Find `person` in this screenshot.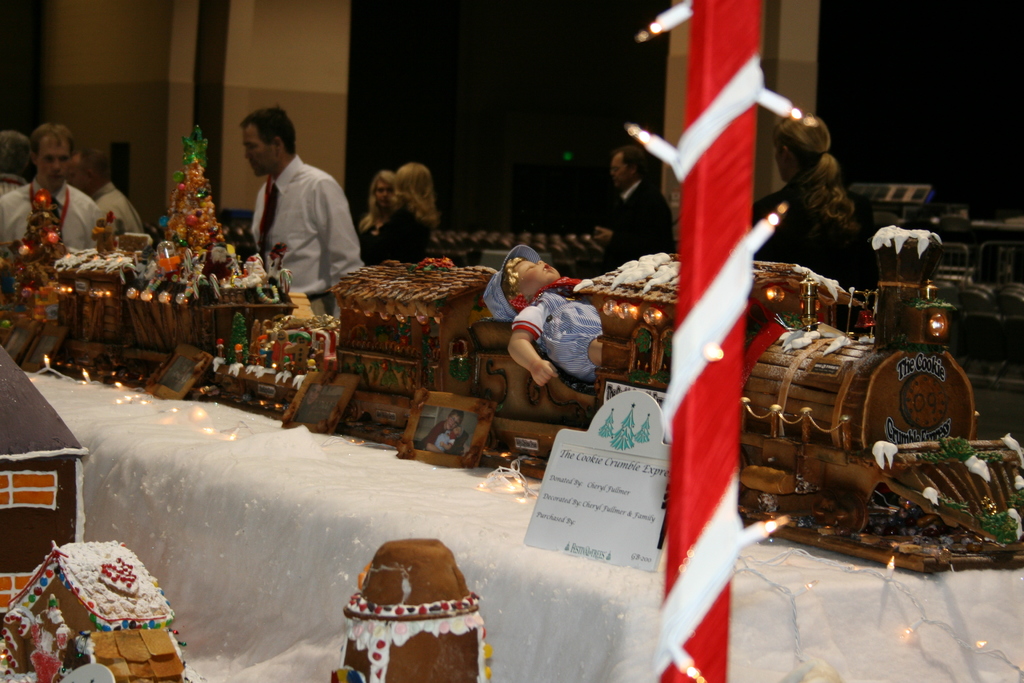
The bounding box for `person` is left=481, top=242, right=609, bottom=390.
